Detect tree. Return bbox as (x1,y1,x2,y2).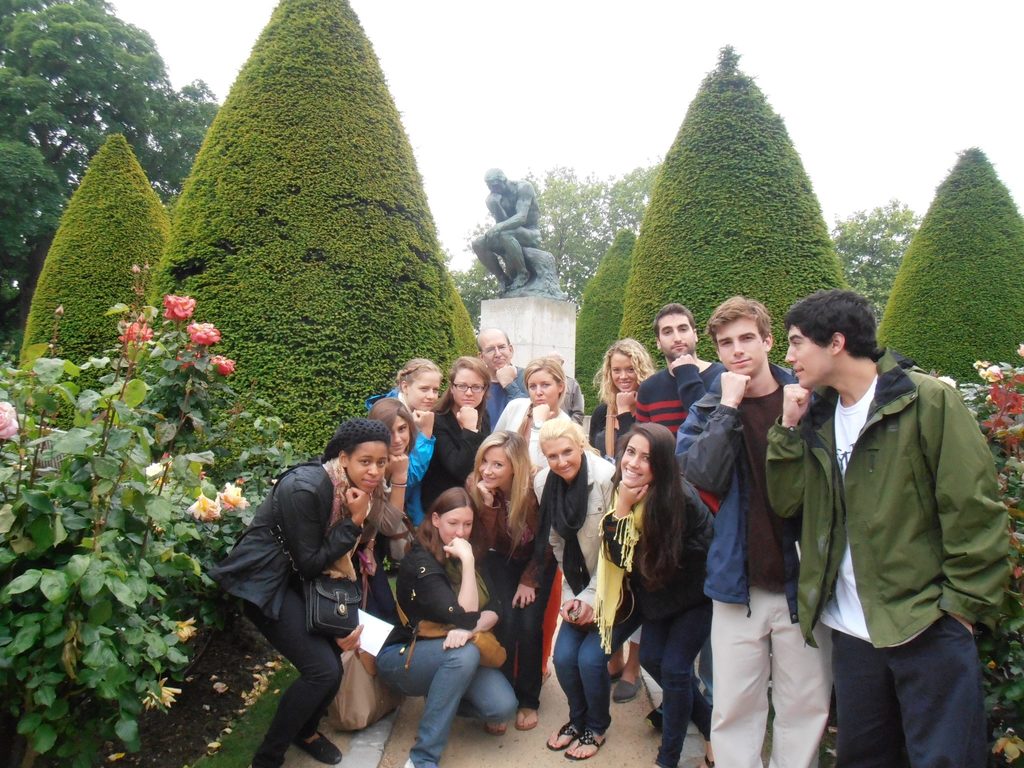
(607,45,835,378).
